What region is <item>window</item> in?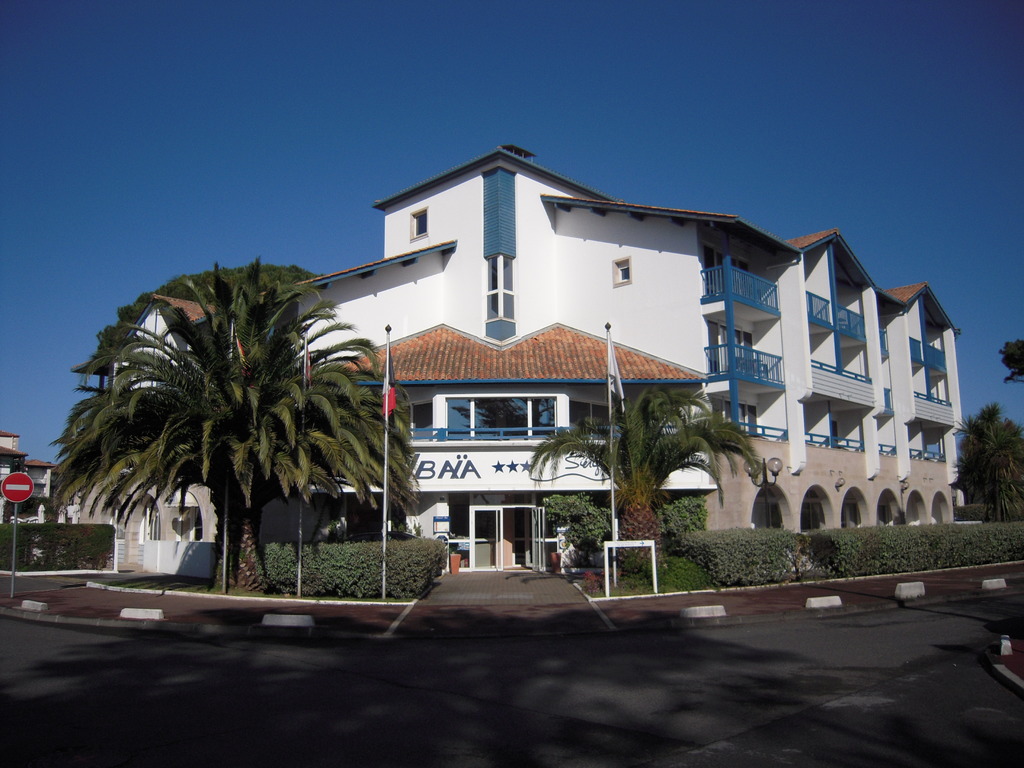
{"left": 412, "top": 213, "right": 428, "bottom": 230}.
